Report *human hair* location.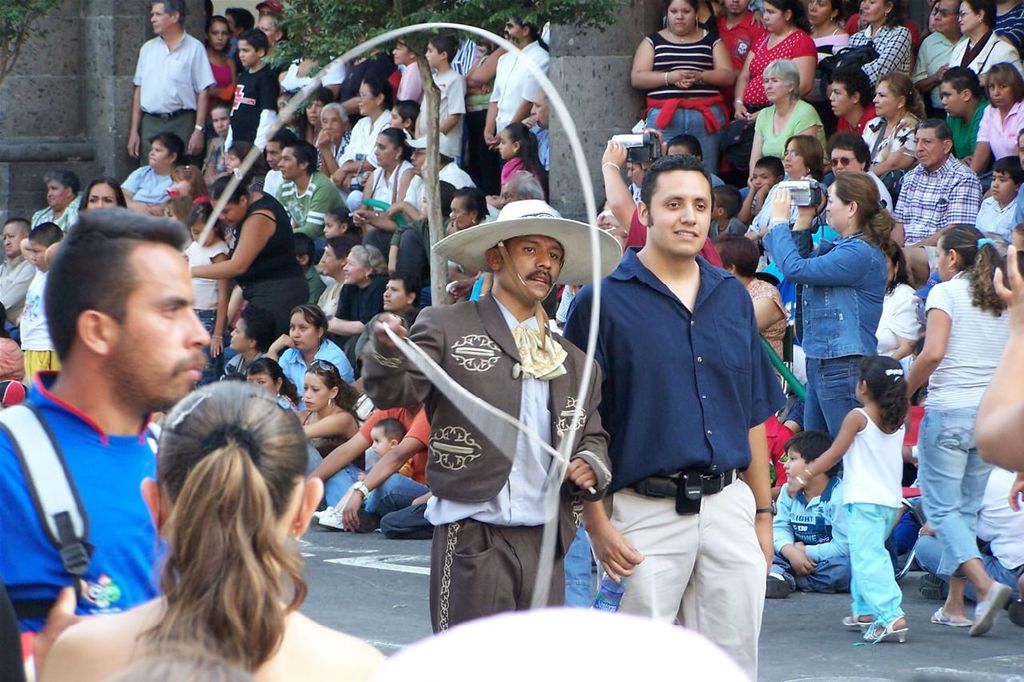
Report: region(424, 30, 458, 66).
